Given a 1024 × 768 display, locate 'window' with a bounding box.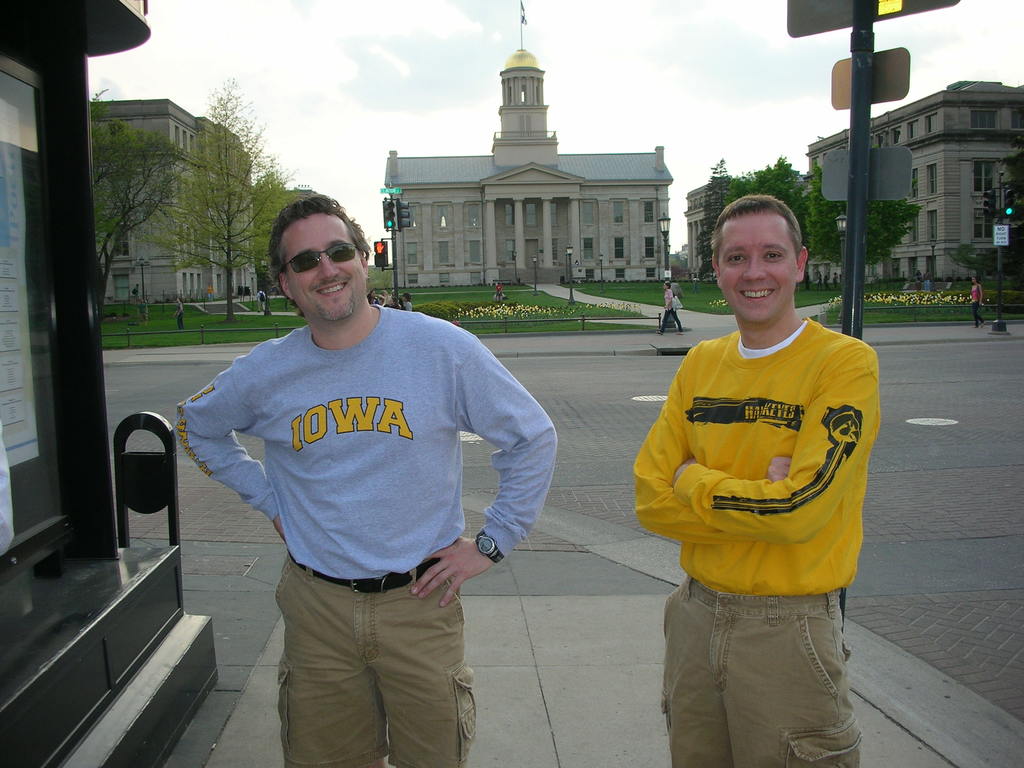
Located: [892, 199, 915, 246].
